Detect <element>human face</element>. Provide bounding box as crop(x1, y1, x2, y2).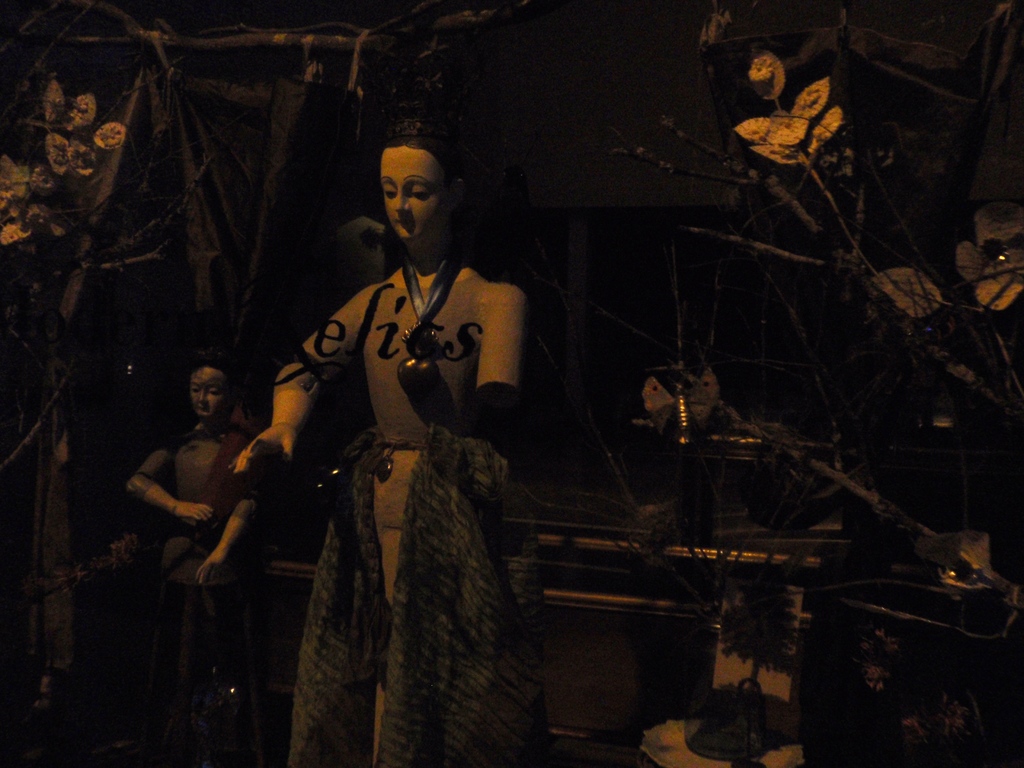
crop(385, 159, 447, 244).
